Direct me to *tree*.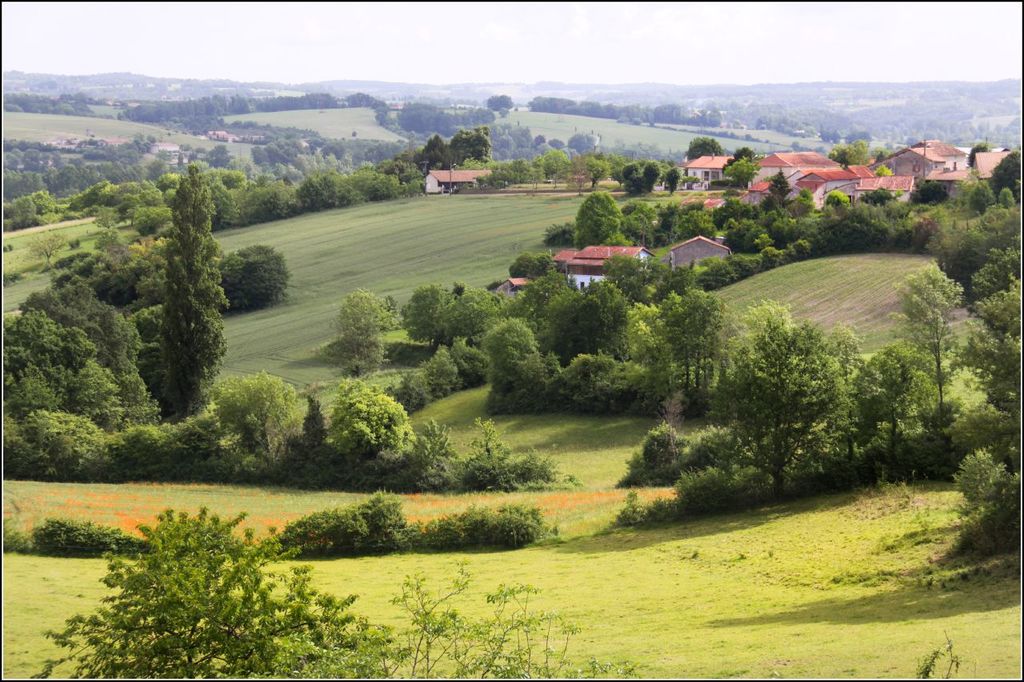
Direction: left=390, top=120, right=506, bottom=193.
